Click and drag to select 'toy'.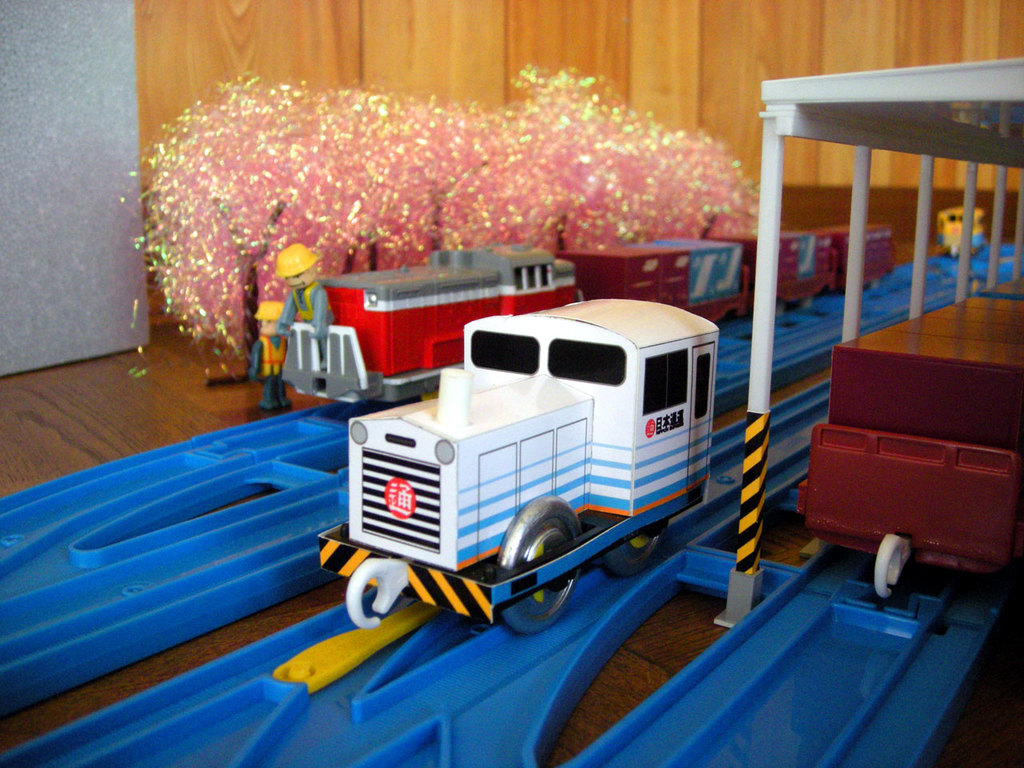
Selection: locate(930, 206, 990, 256).
